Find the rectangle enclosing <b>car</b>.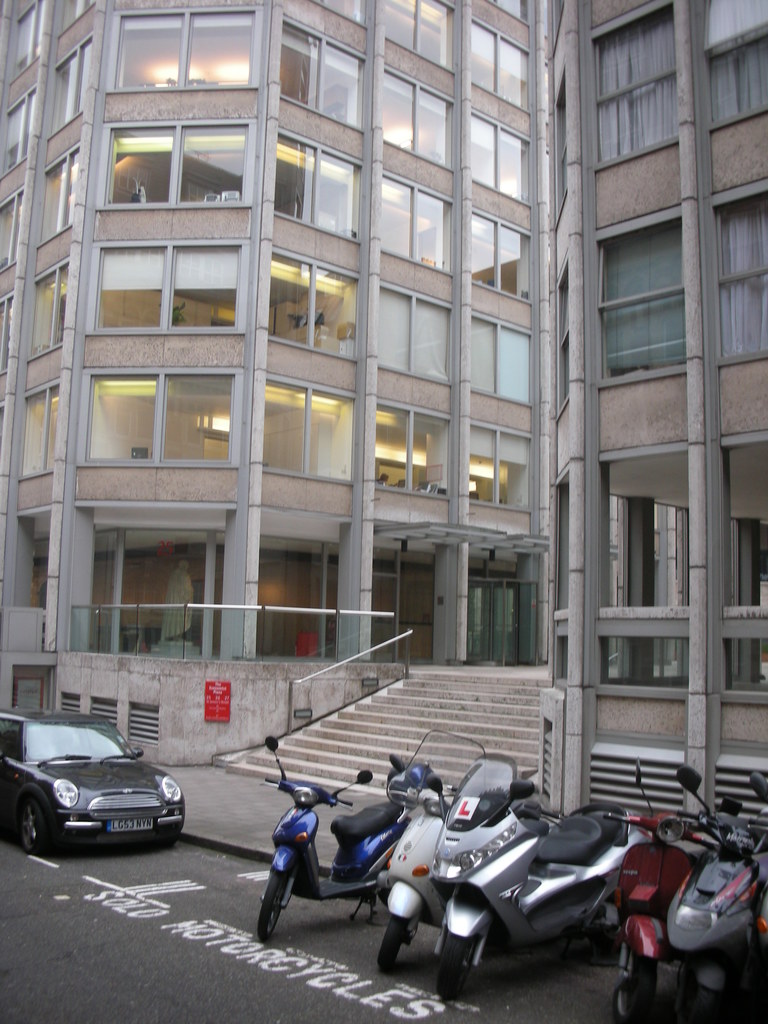
4:710:196:855.
